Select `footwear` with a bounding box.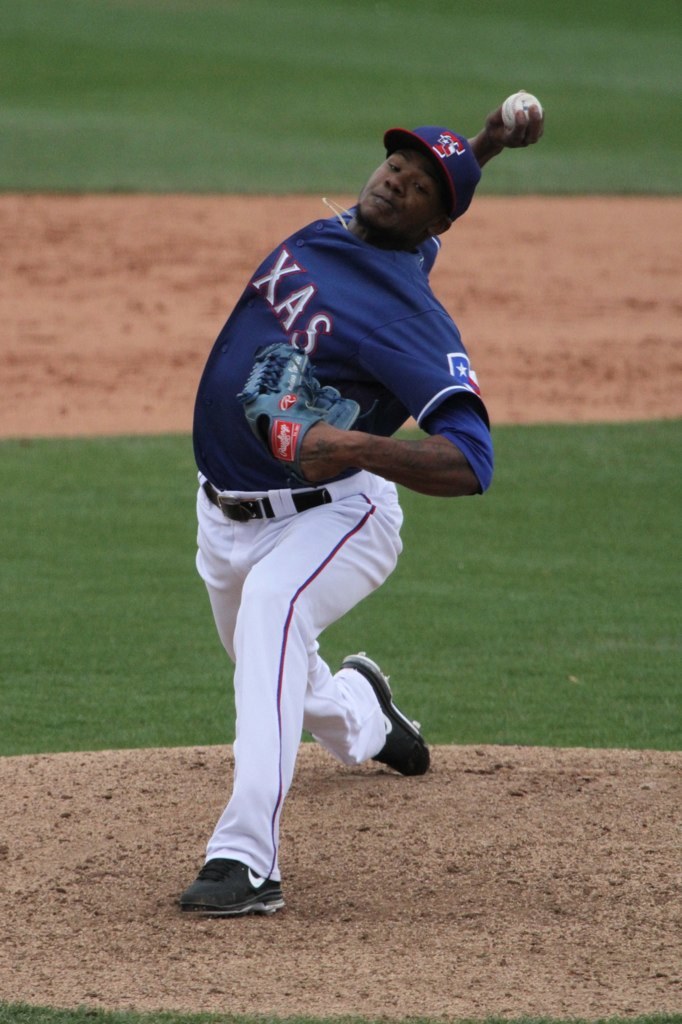
340/651/436/776.
